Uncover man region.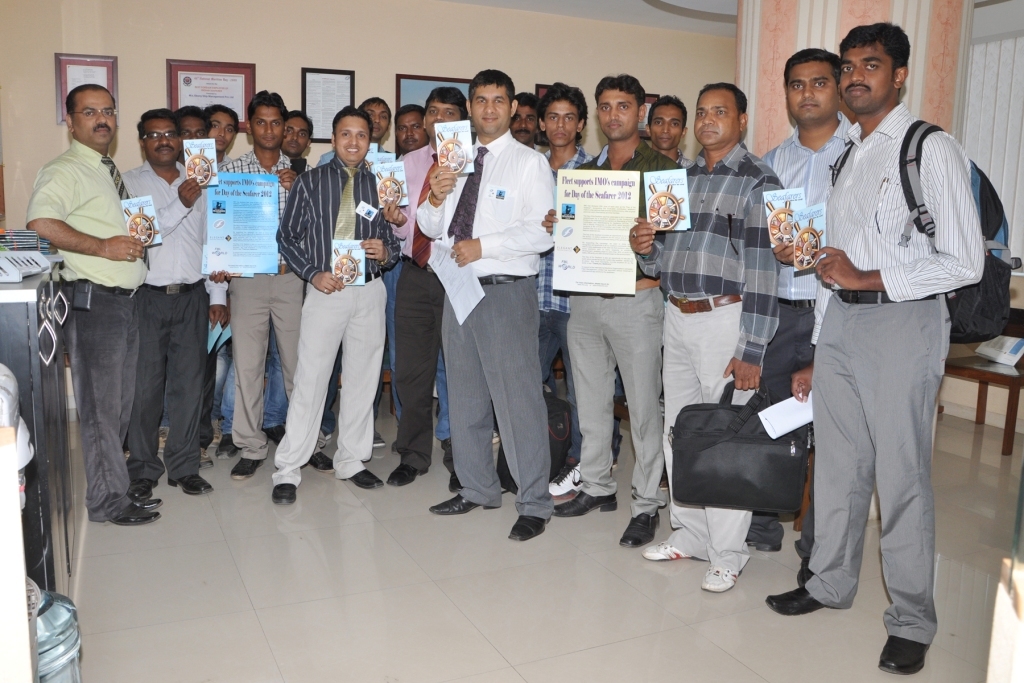
Uncovered: pyautogui.locateOnScreen(528, 78, 596, 494).
